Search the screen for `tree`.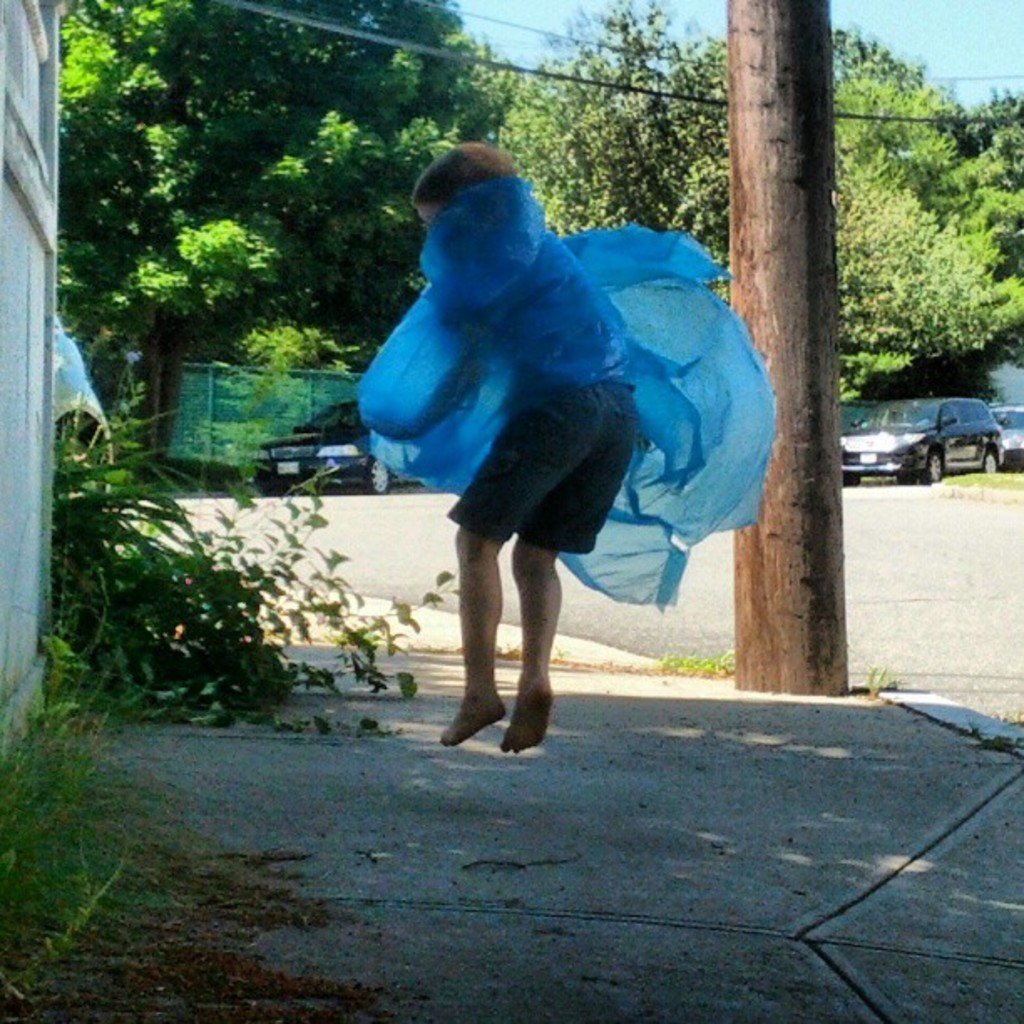
Found at crop(843, 38, 1022, 420).
